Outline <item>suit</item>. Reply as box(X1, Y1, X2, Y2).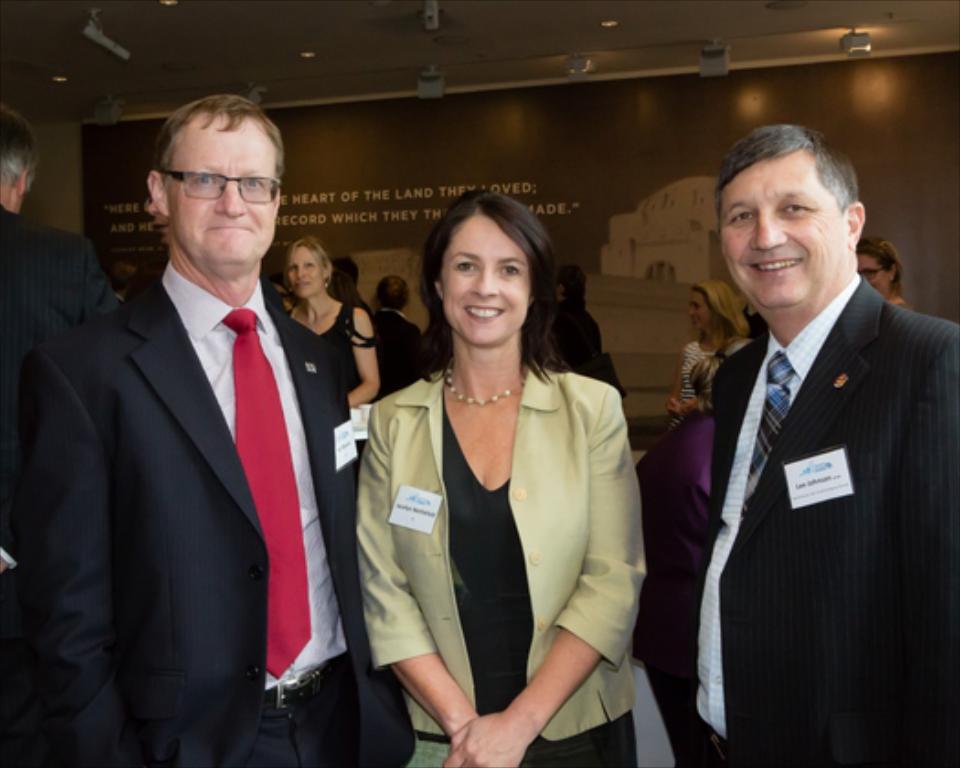
box(110, 146, 375, 757).
